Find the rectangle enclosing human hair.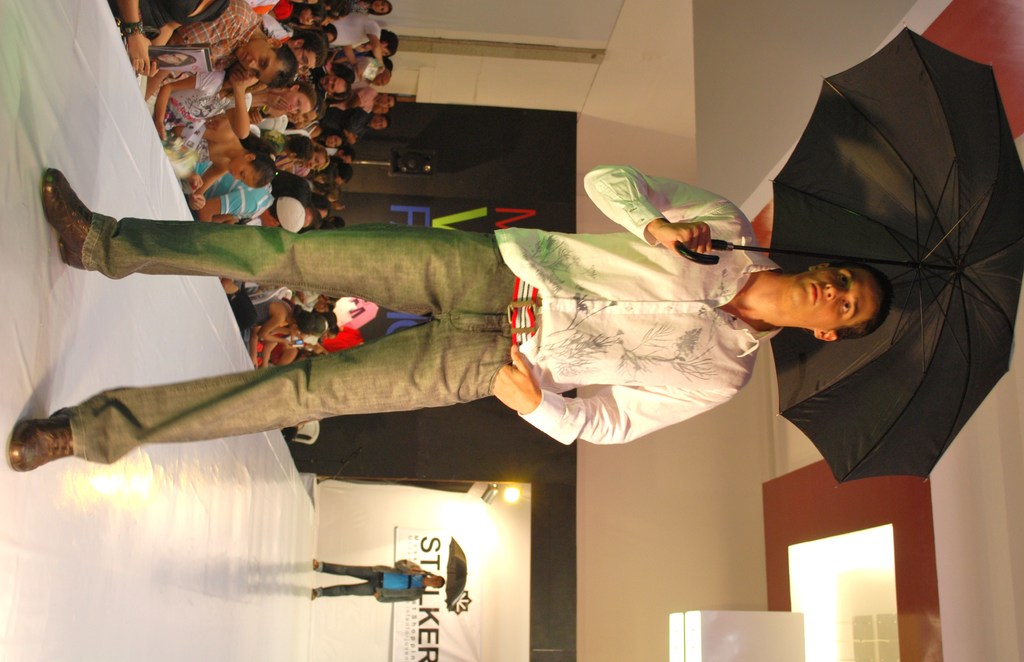
<bbox>438, 577, 446, 591</bbox>.
